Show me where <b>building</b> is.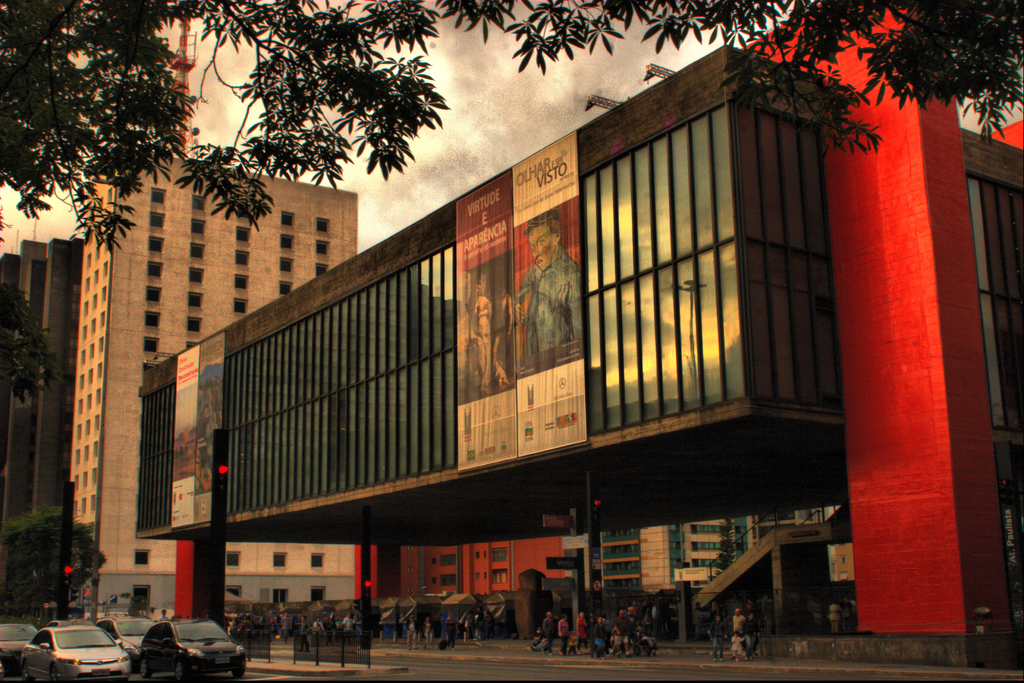
<b>building</b> is at [left=70, top=149, right=356, bottom=615].
